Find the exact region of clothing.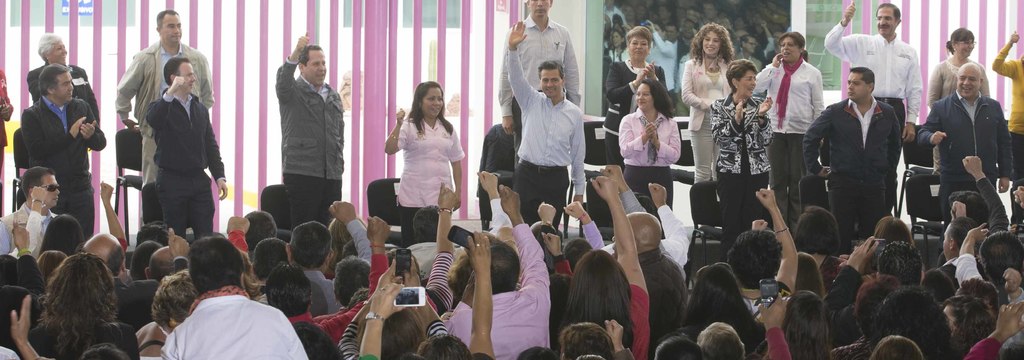
Exact region: (508, 45, 584, 166).
